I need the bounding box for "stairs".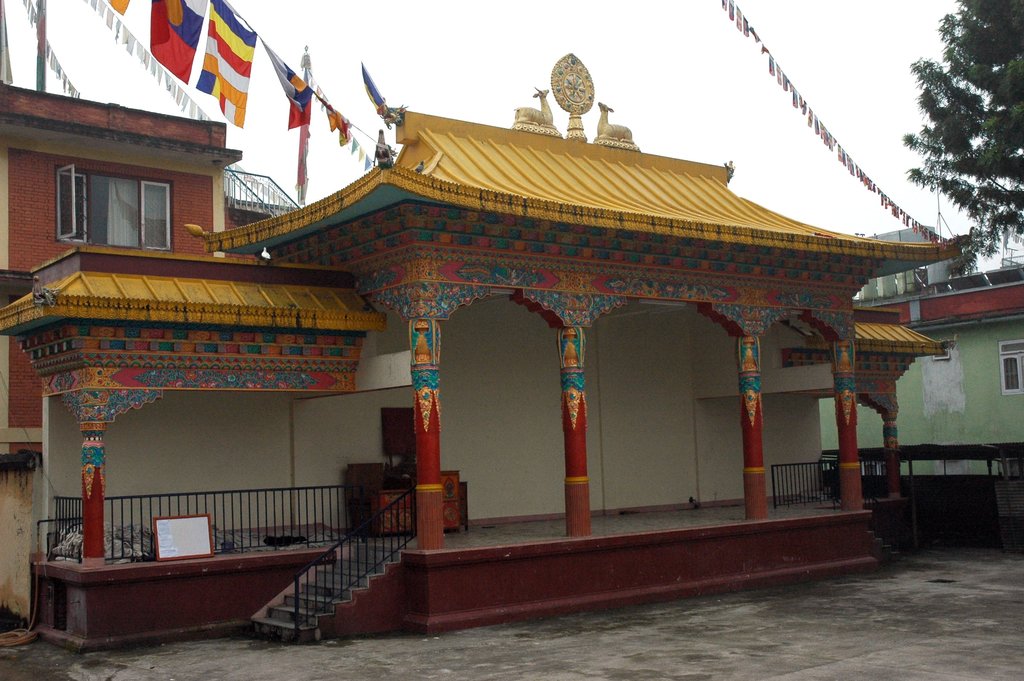
Here it is: rect(241, 543, 408, 641).
